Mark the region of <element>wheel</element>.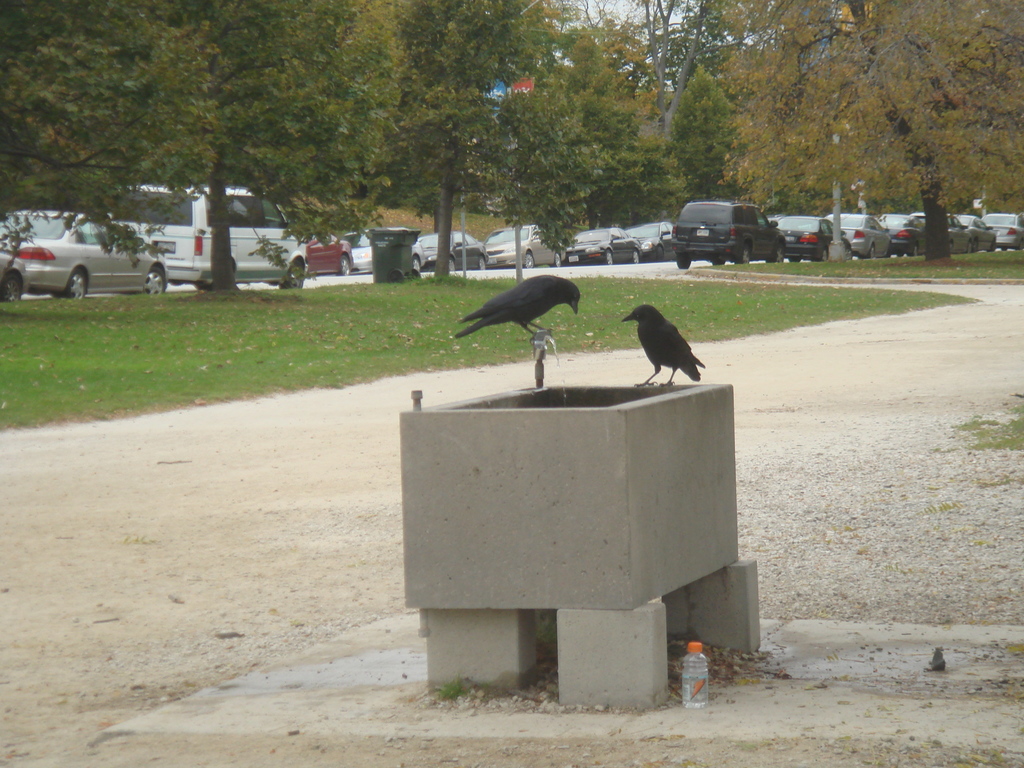
Region: (x1=736, y1=241, x2=753, y2=269).
